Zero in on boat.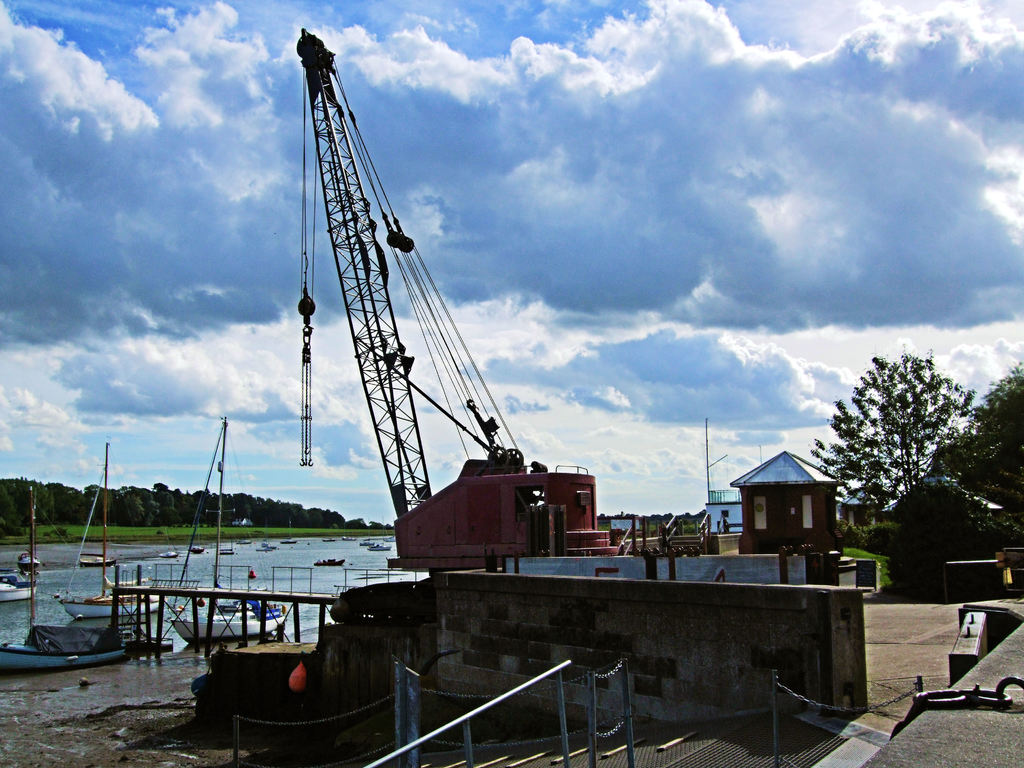
Zeroed in: {"x1": 221, "y1": 541, "x2": 246, "y2": 559}.
